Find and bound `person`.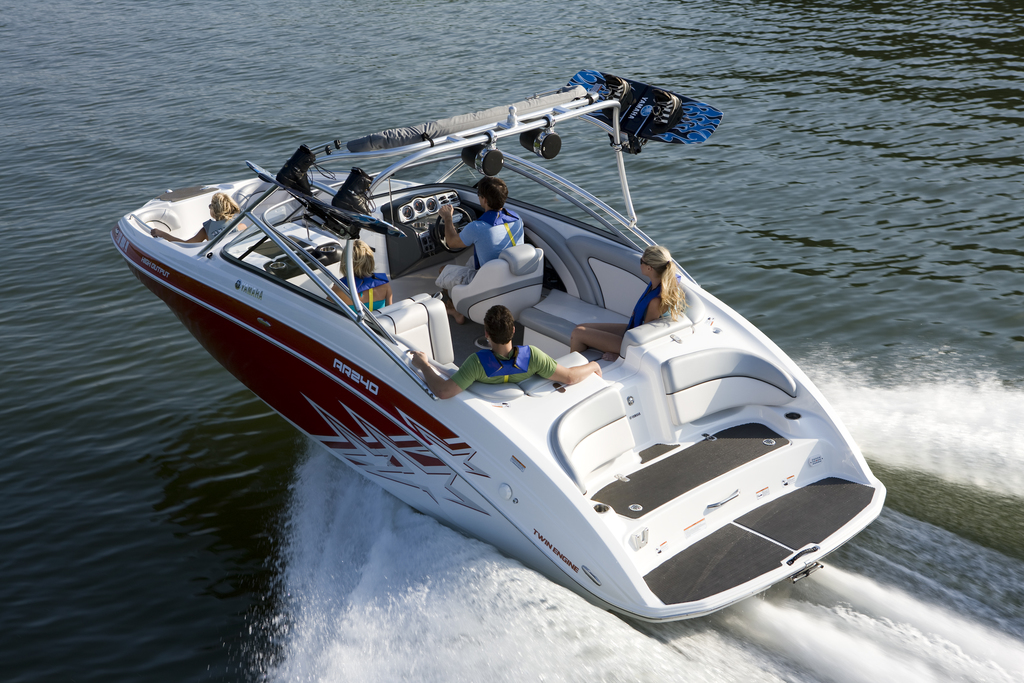
Bound: box(567, 244, 684, 353).
